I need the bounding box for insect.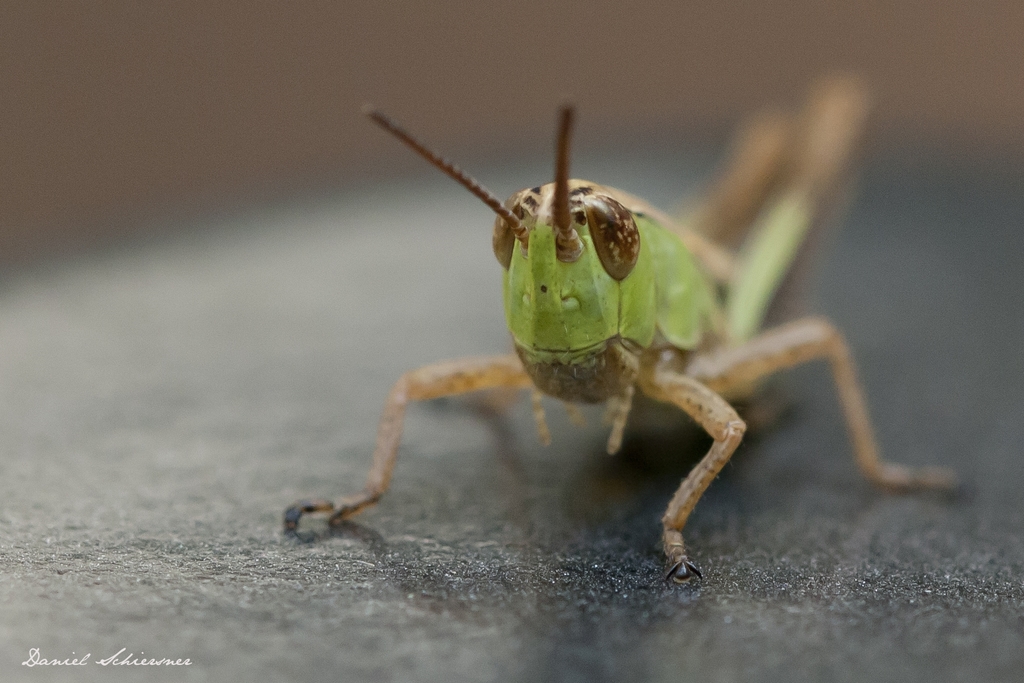
Here it is: bbox=[282, 70, 970, 588].
